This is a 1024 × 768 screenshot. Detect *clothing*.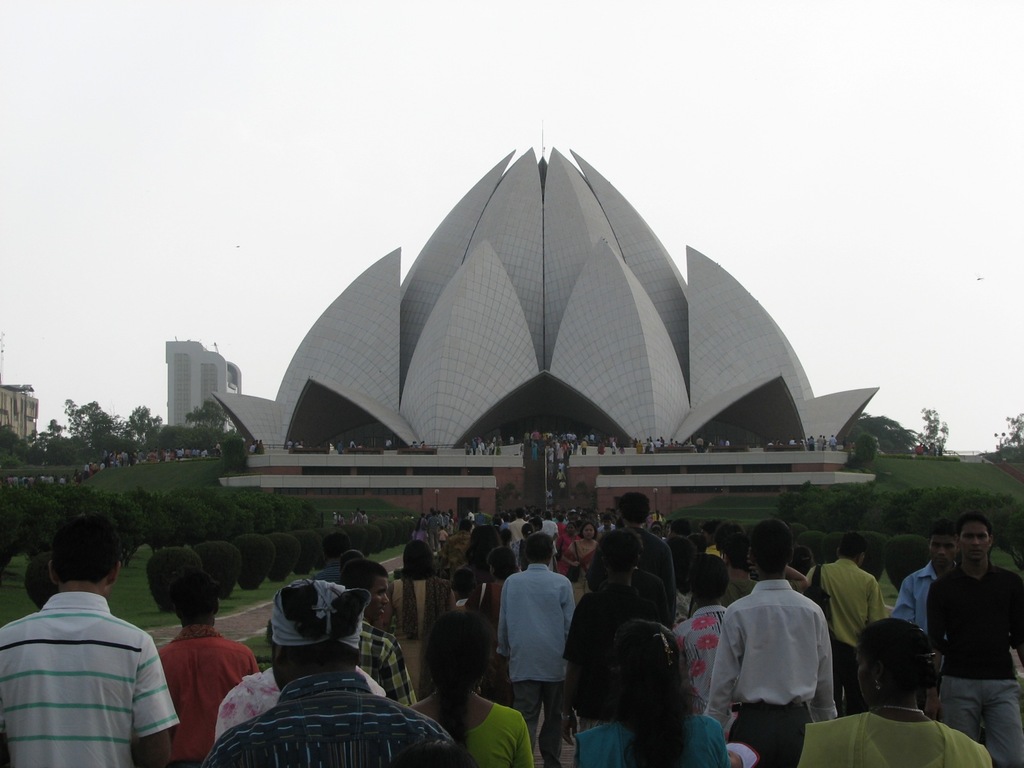
BBox(1, 577, 181, 765).
